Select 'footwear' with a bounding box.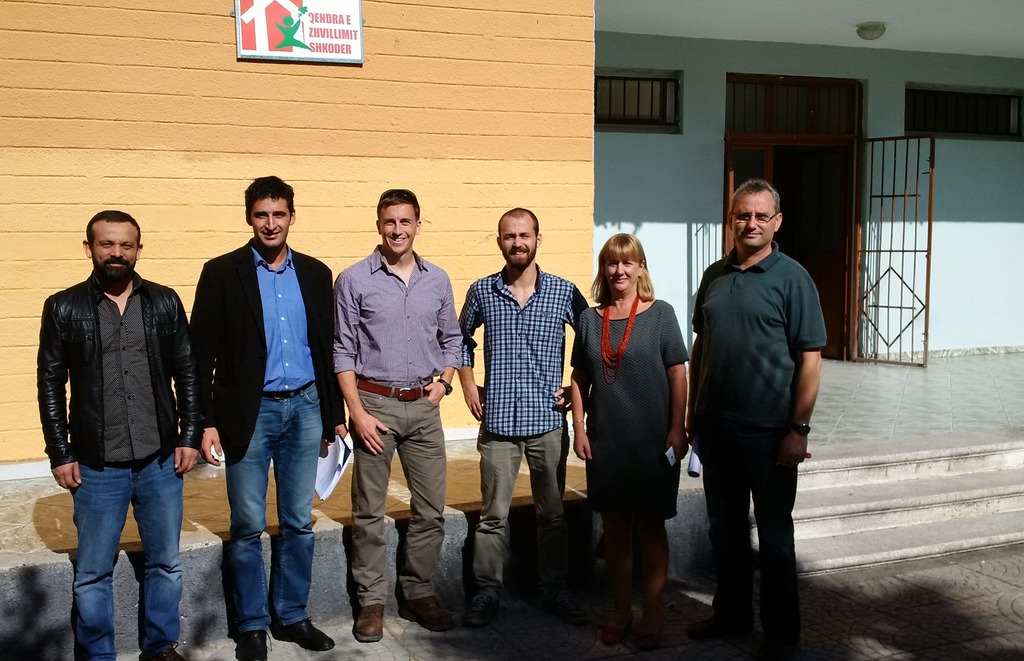
x1=141, y1=641, x2=188, y2=660.
